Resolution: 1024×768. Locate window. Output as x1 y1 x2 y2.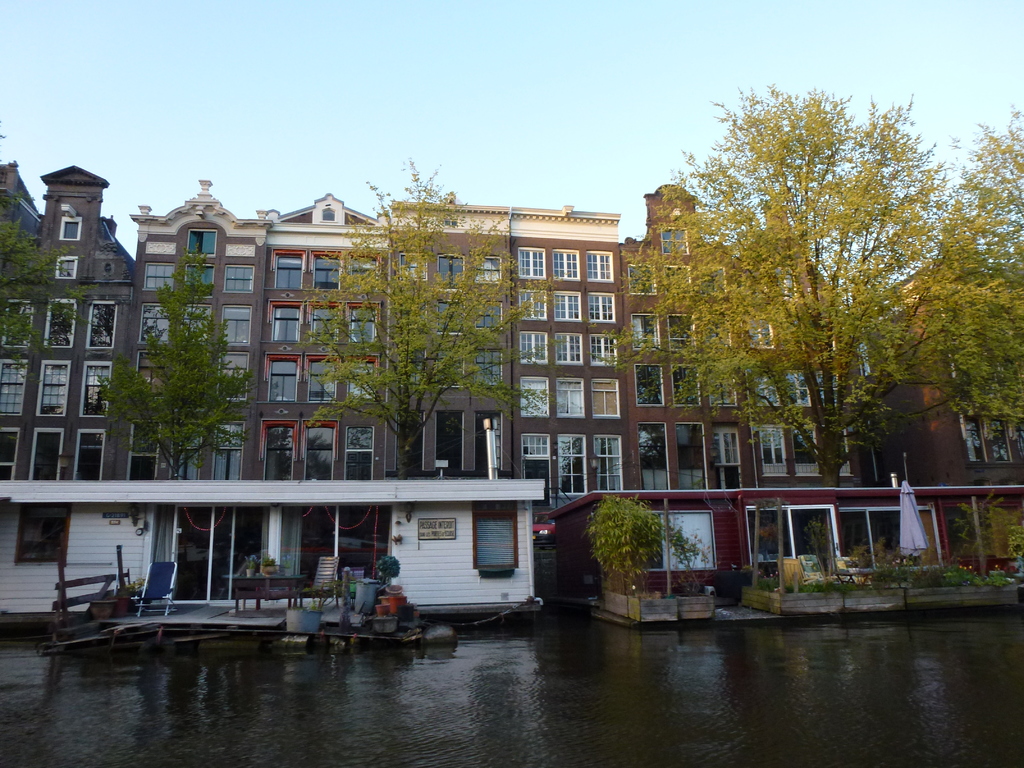
673 358 698 406.
